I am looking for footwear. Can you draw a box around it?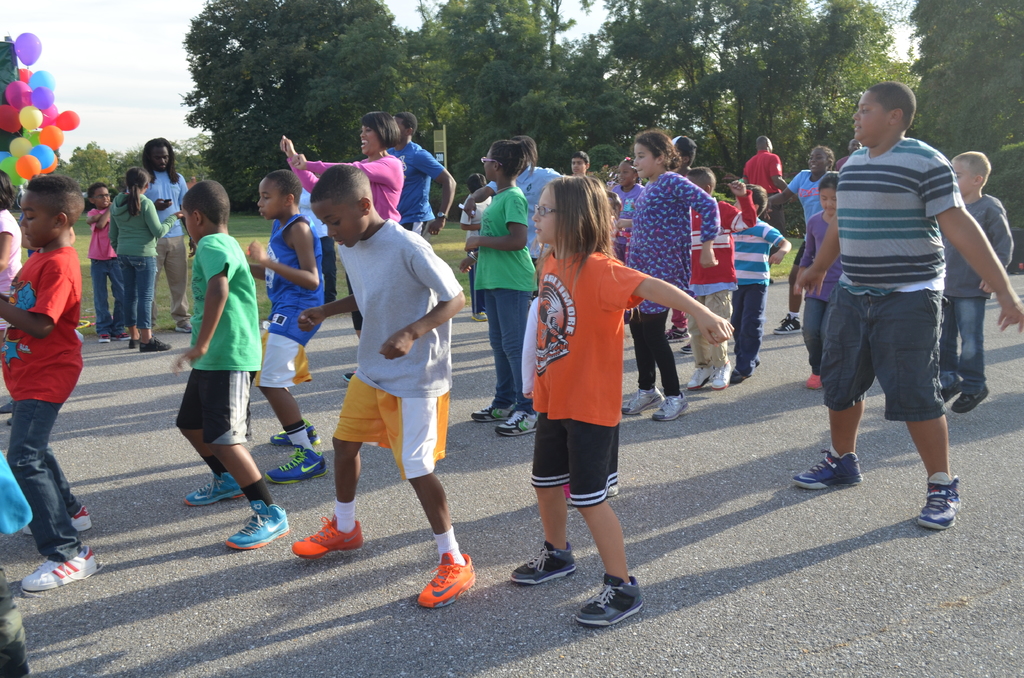
Sure, the bounding box is 473,402,517,421.
